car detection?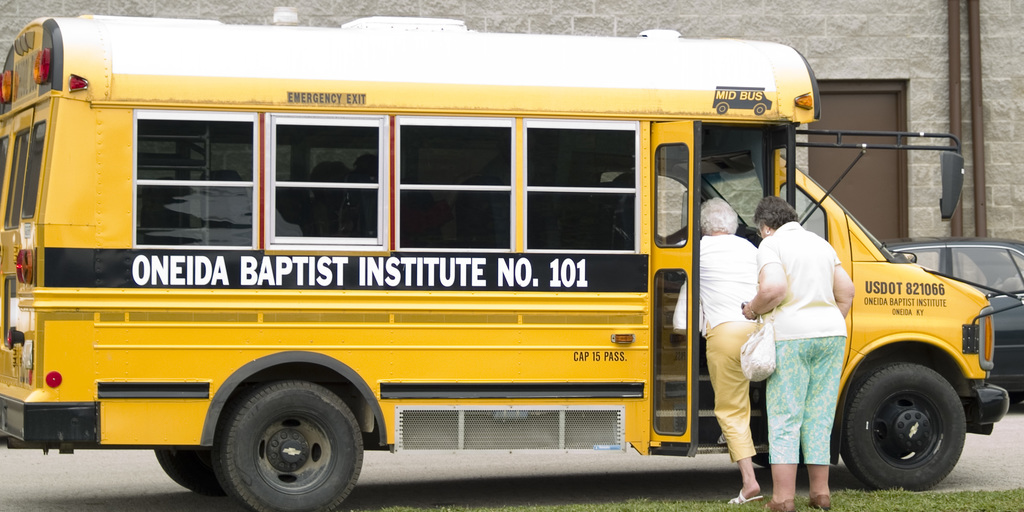
[x1=876, y1=236, x2=1023, y2=394]
